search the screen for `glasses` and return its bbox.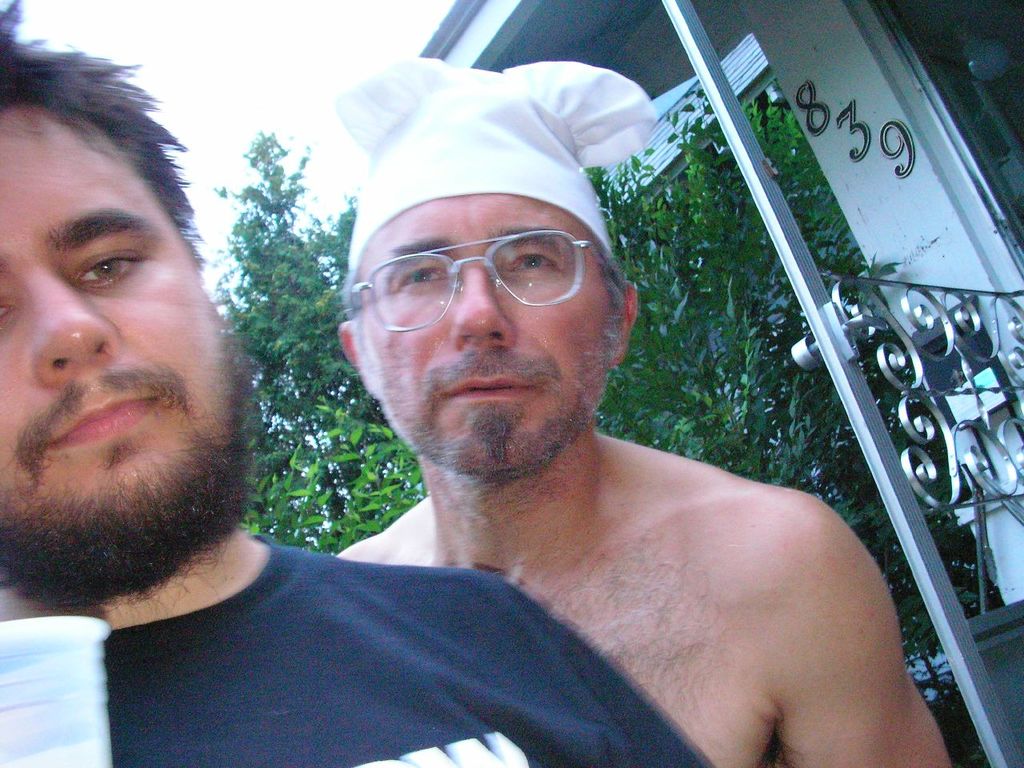
Found: 343:214:621:322.
